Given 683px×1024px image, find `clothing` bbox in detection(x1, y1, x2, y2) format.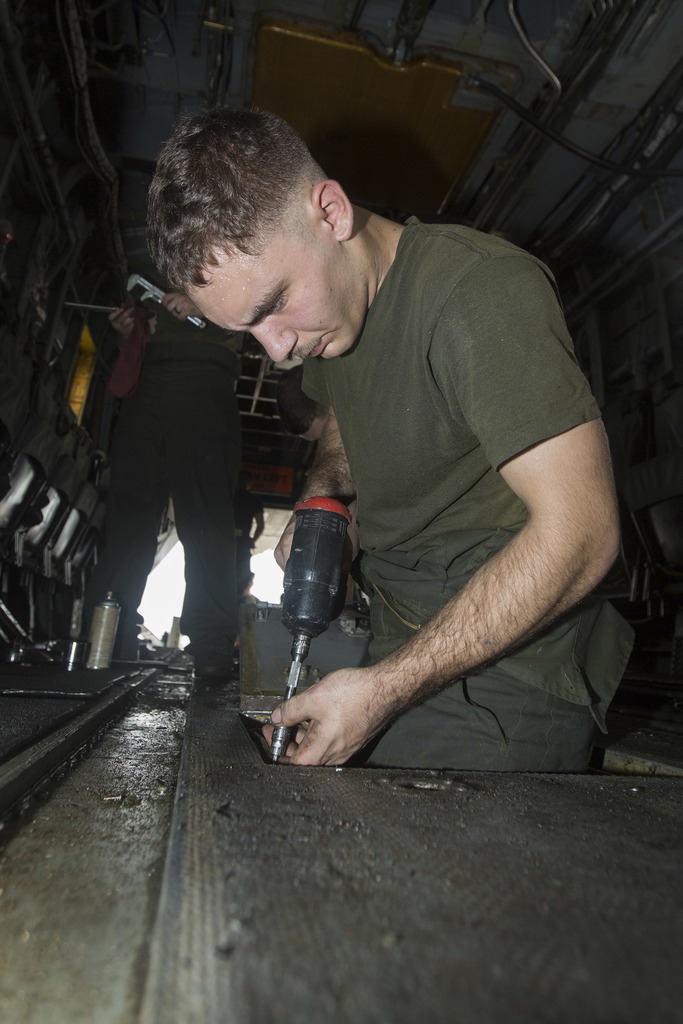
detection(106, 344, 249, 664).
